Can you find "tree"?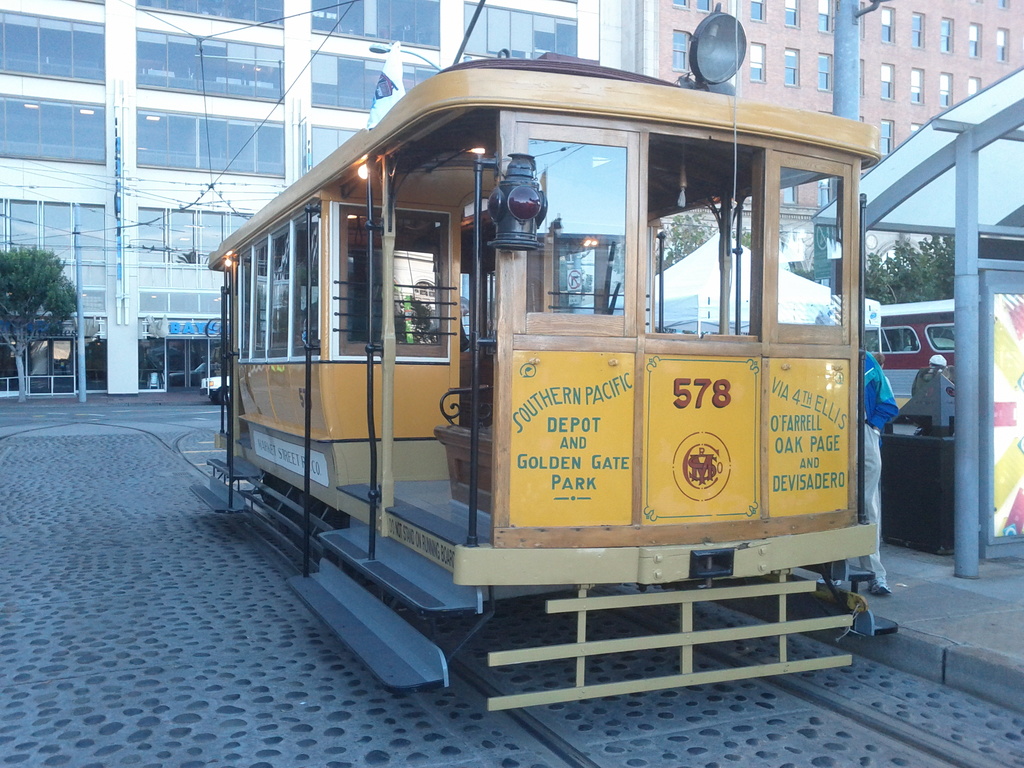
Yes, bounding box: bbox=(648, 213, 774, 278).
